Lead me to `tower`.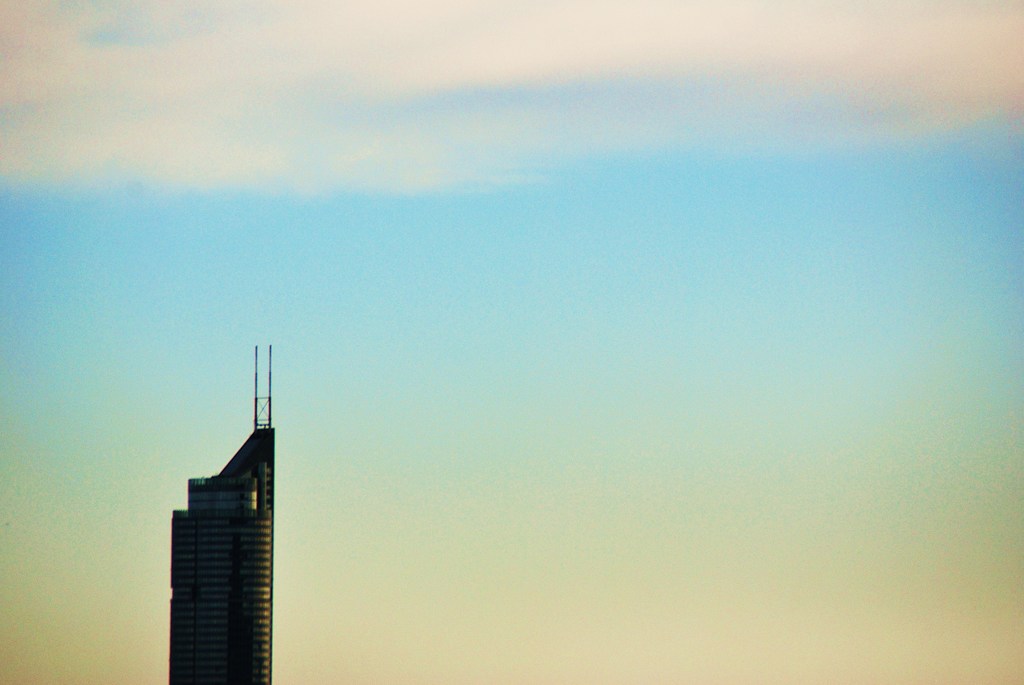
Lead to {"x1": 169, "y1": 344, "x2": 272, "y2": 684}.
